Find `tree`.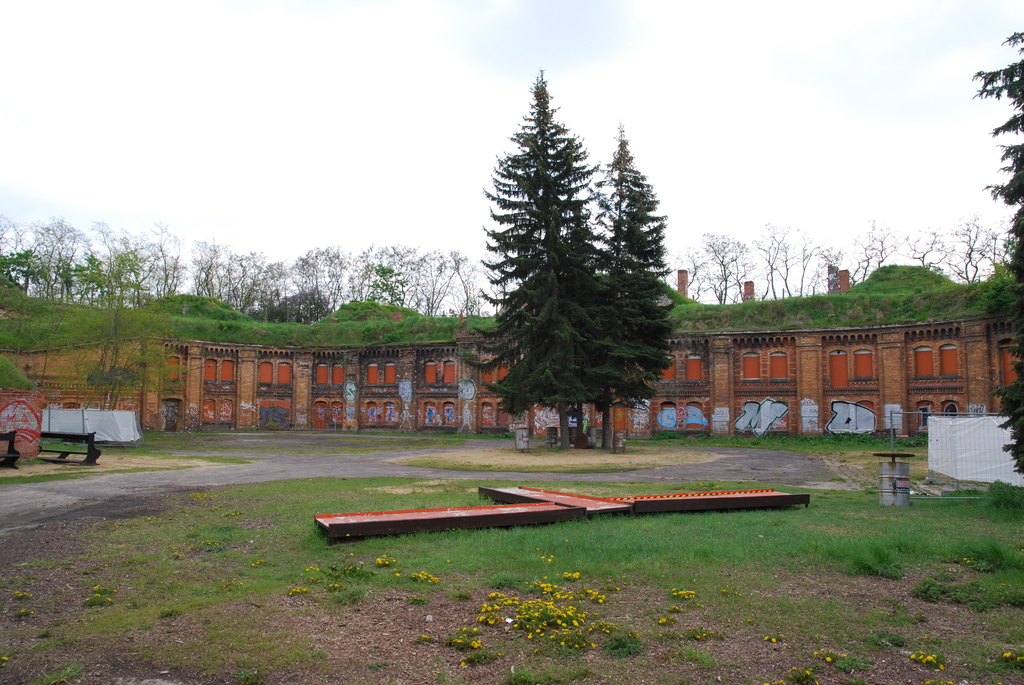
box(440, 76, 690, 452).
